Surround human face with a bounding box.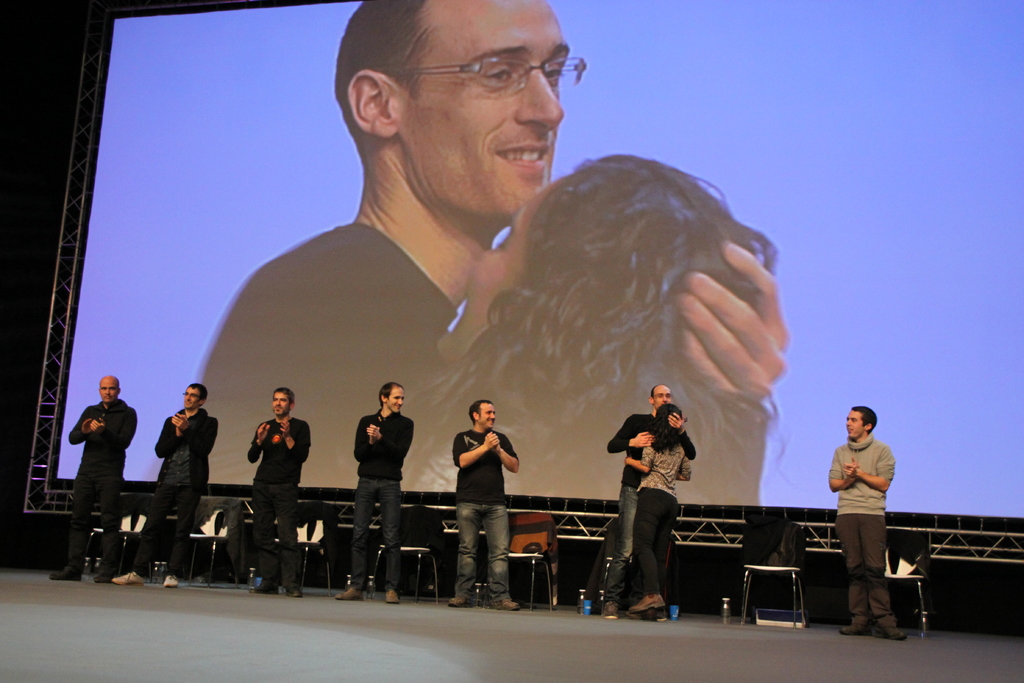
detection(98, 378, 123, 404).
